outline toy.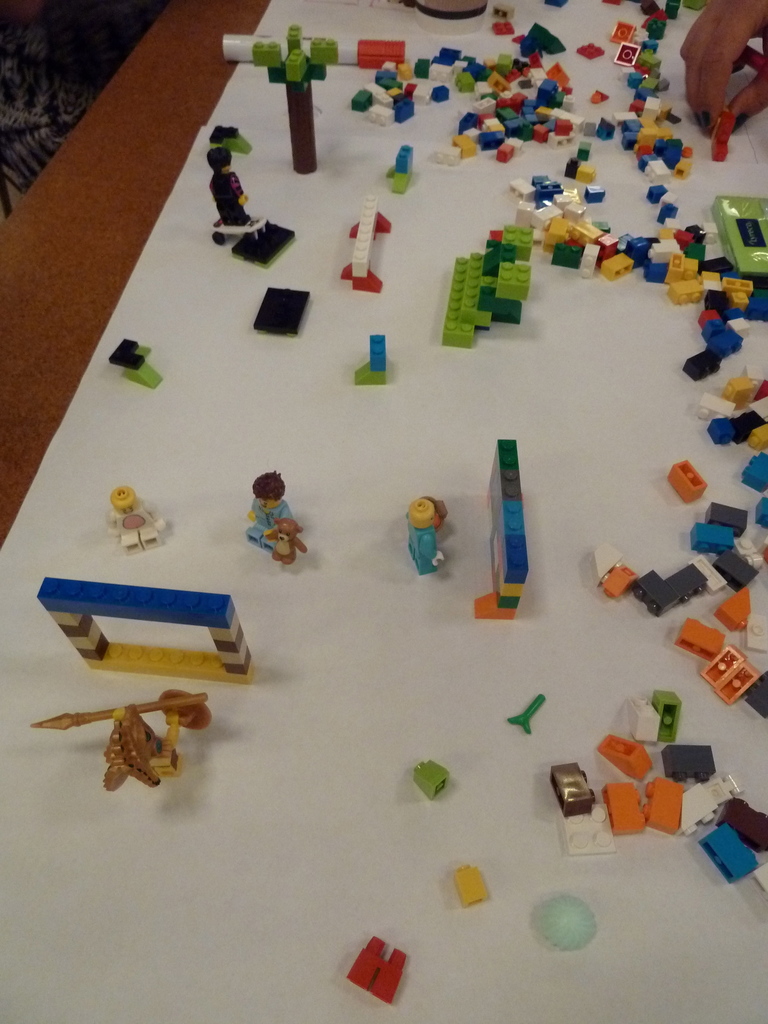
Outline: region(589, 543, 625, 590).
